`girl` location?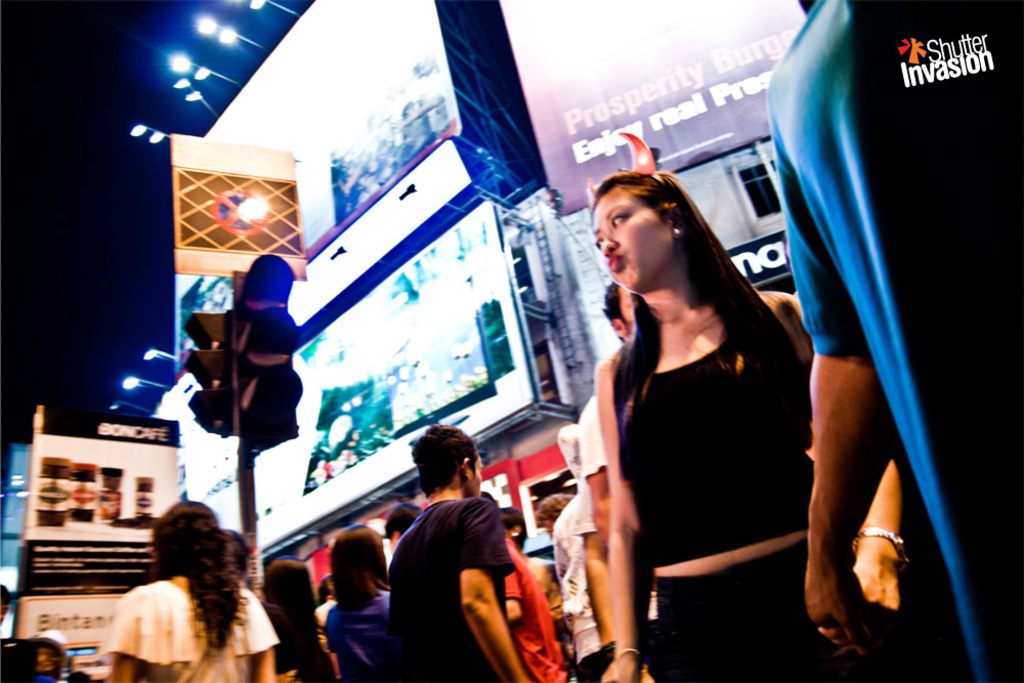
(597, 176, 899, 681)
